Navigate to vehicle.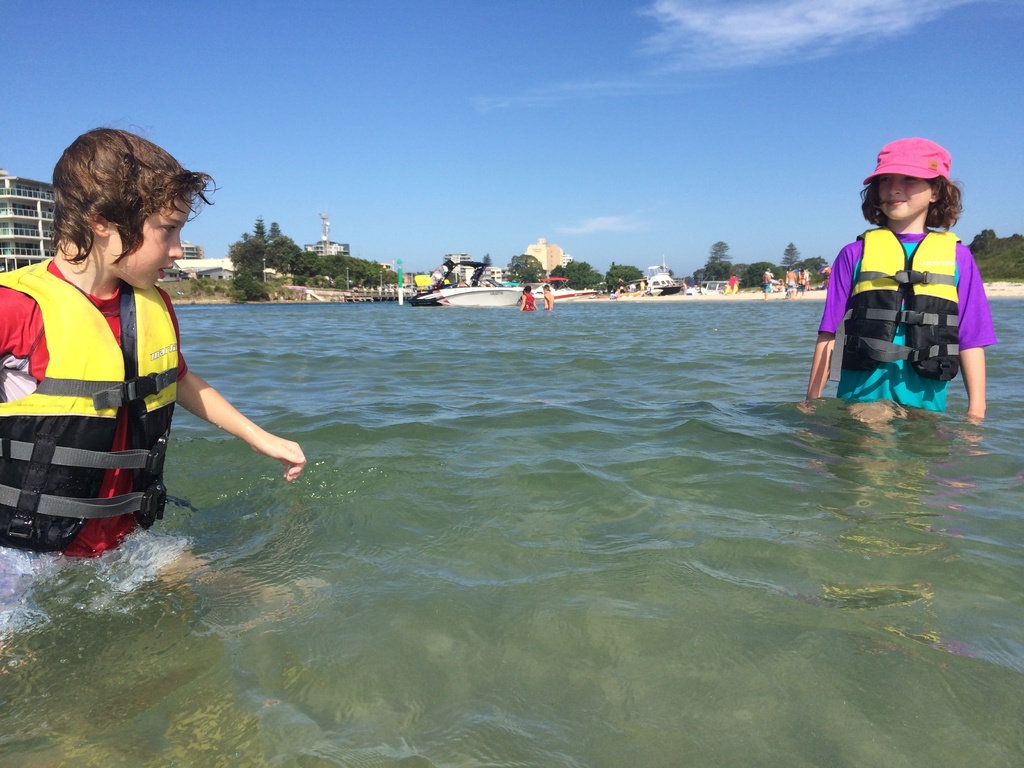
Navigation target: [401, 260, 525, 307].
